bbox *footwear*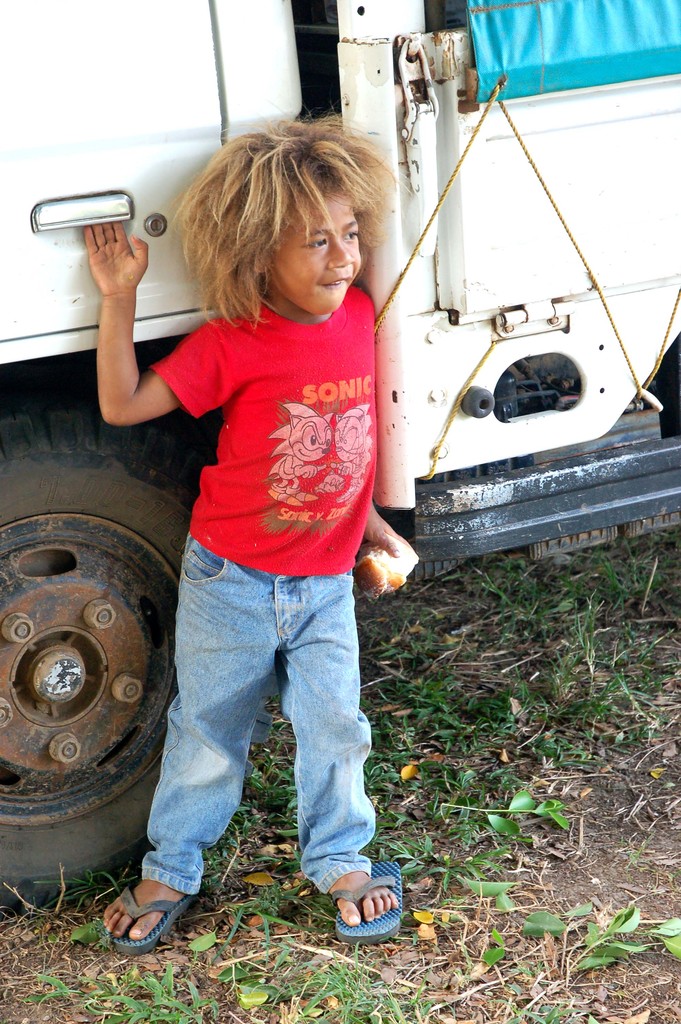
[x1=330, y1=858, x2=404, y2=949]
